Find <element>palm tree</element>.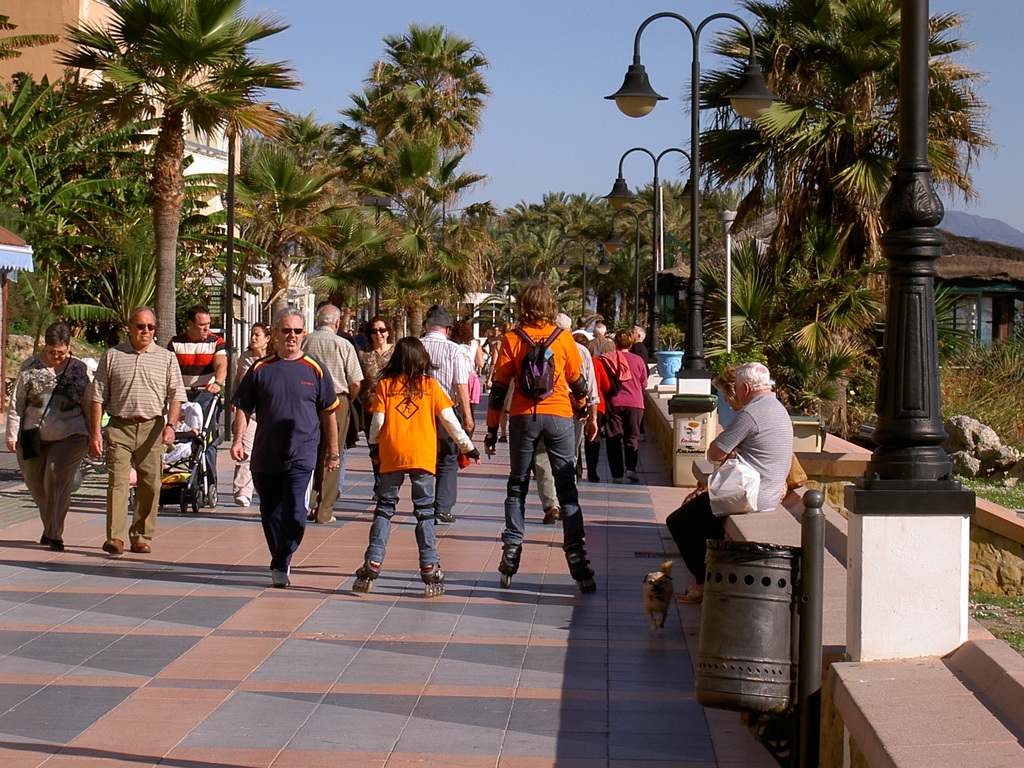
x1=603, y1=172, x2=694, y2=330.
